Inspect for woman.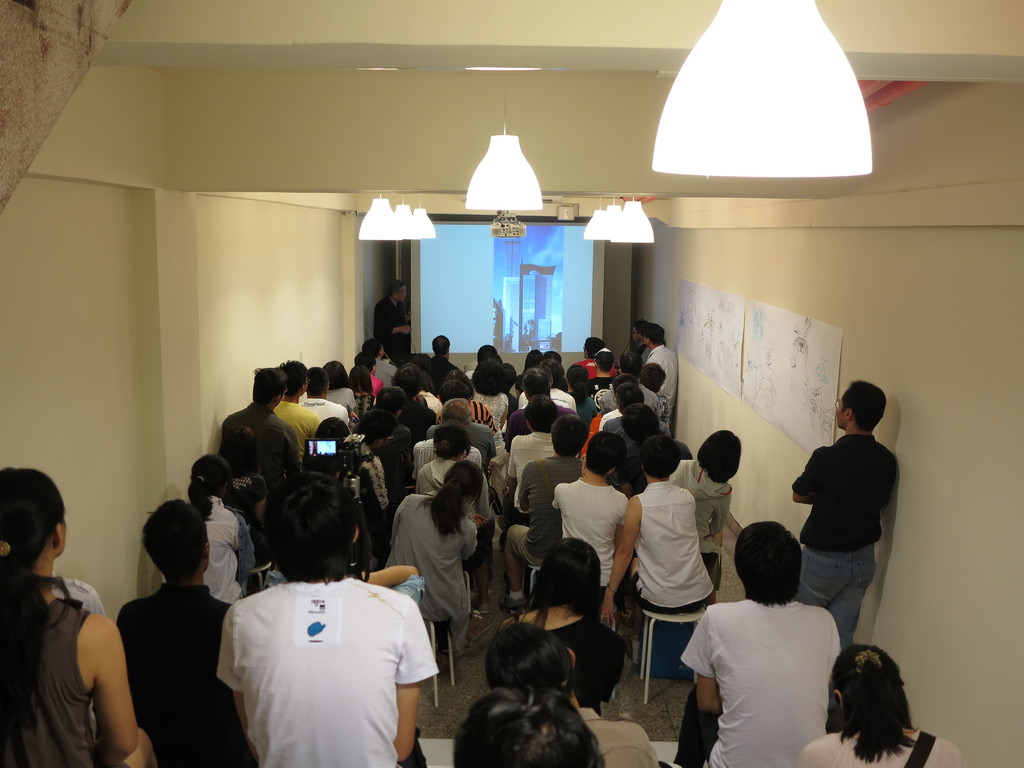
Inspection: (x1=628, y1=360, x2=684, y2=437).
